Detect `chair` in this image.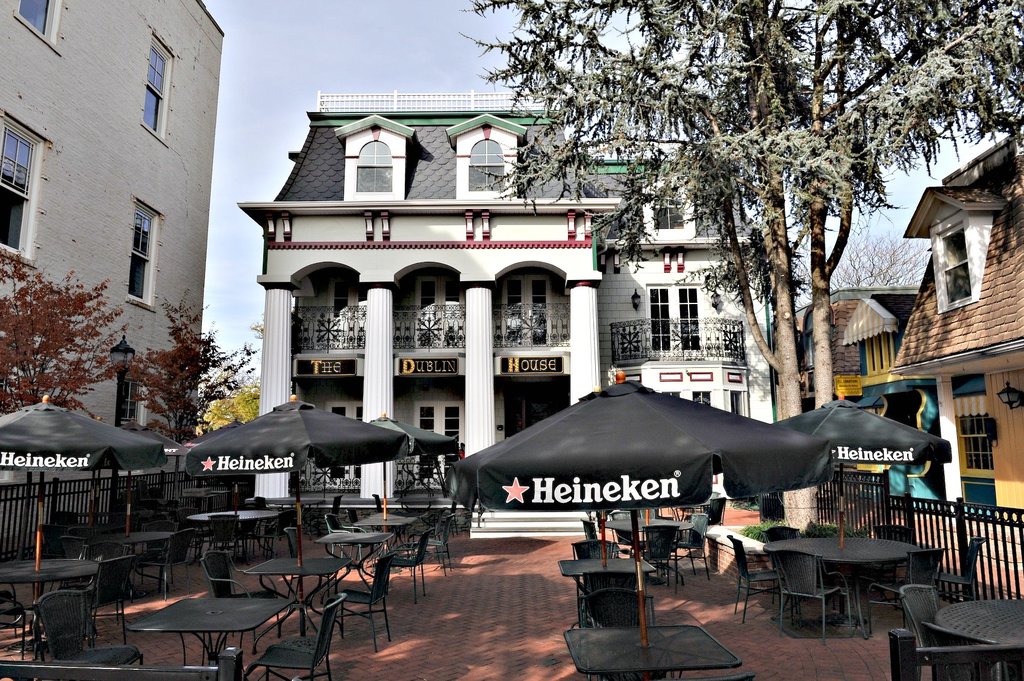
Detection: box(285, 525, 320, 564).
